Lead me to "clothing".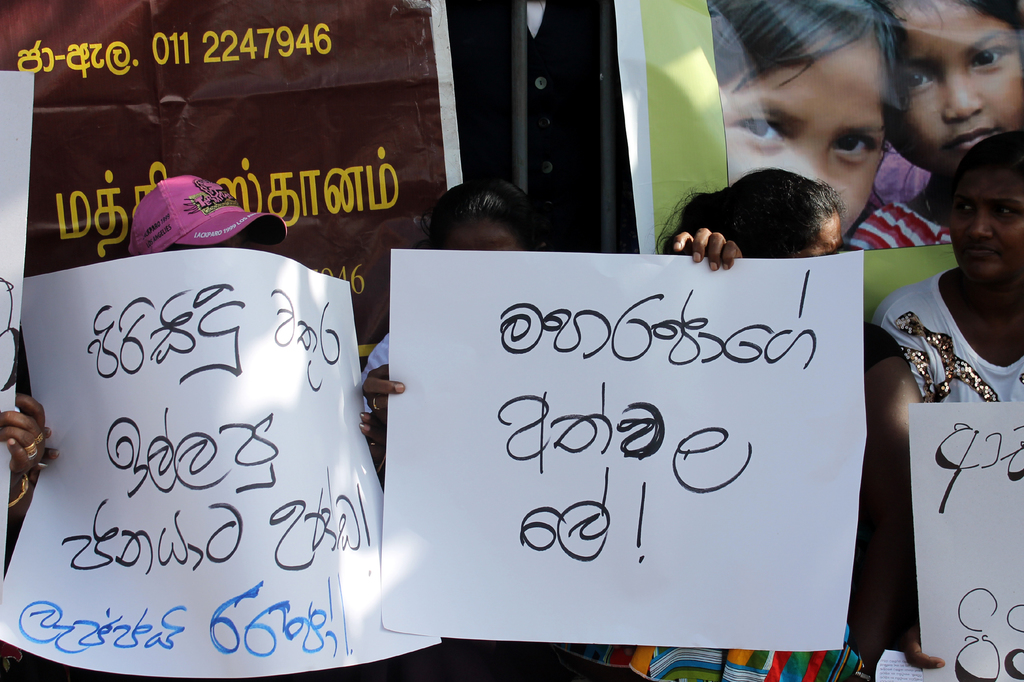
Lead to region(657, 311, 908, 681).
